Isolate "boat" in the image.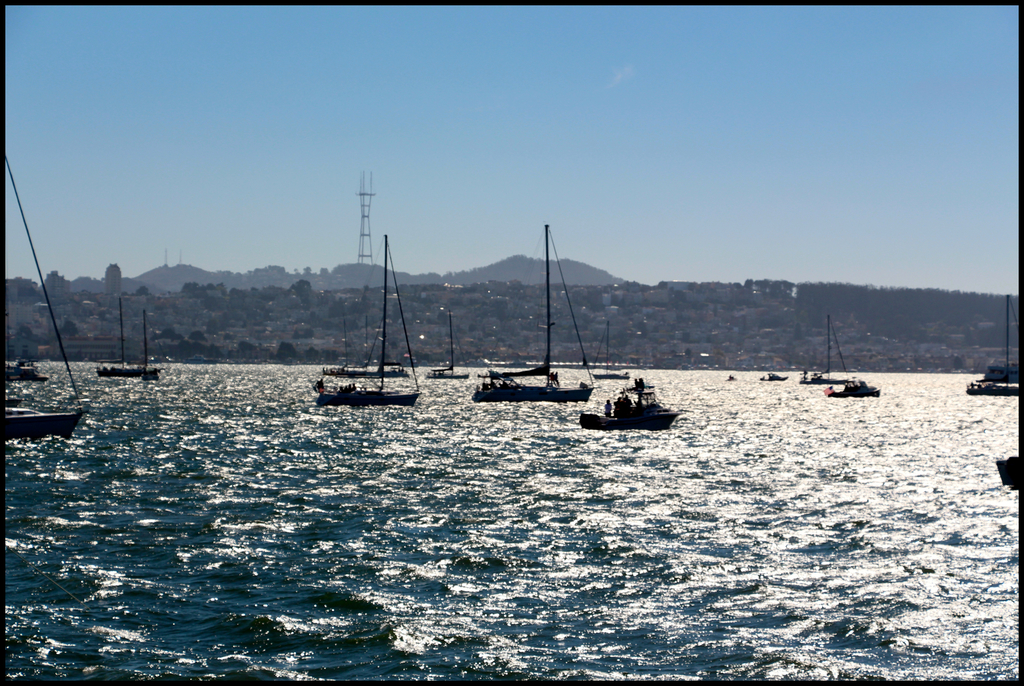
Isolated region: l=468, t=224, r=598, b=403.
